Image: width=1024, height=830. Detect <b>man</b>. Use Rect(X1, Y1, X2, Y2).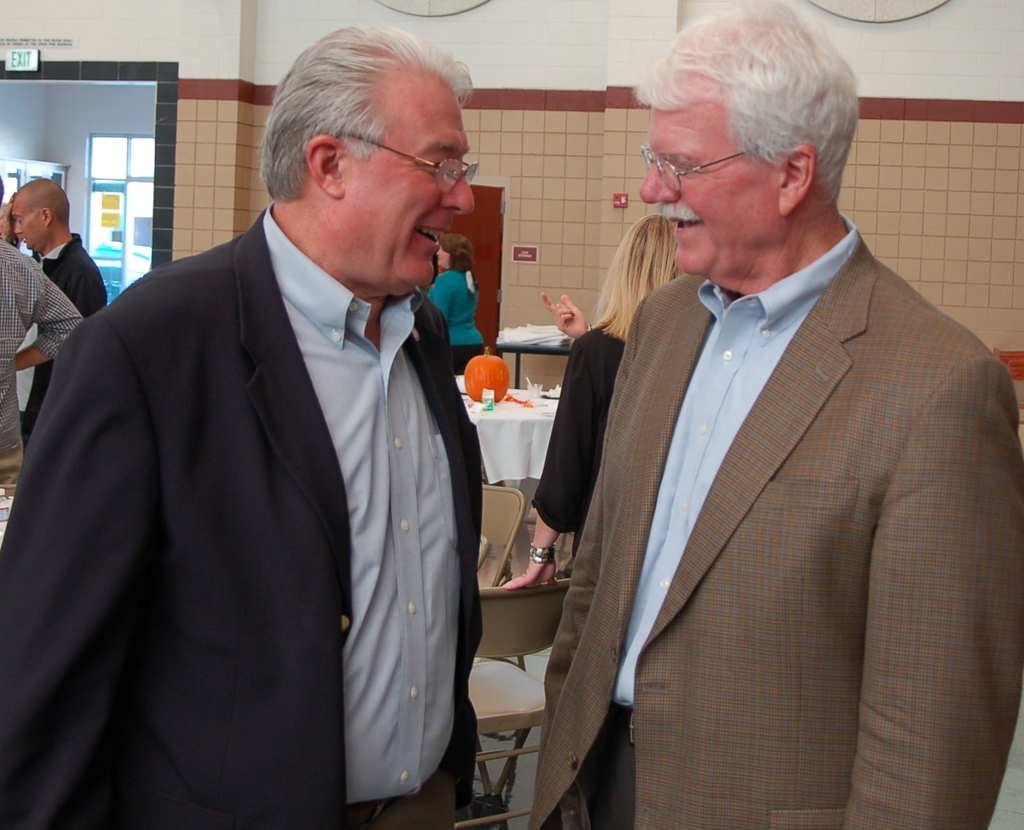
Rect(12, 178, 112, 322).
